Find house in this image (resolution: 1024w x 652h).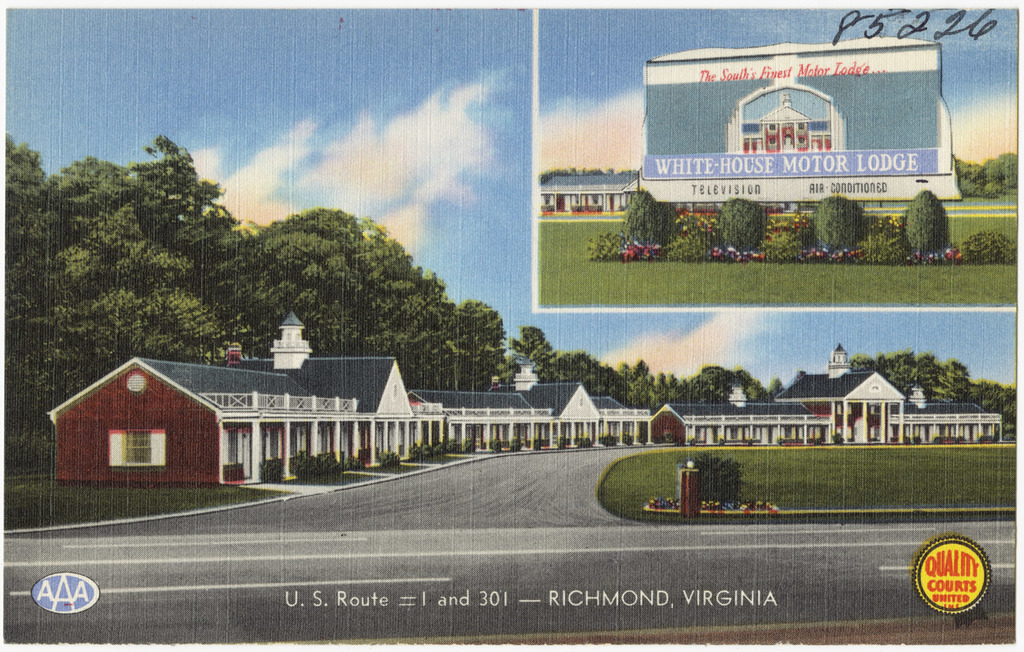
[642, 399, 811, 449].
